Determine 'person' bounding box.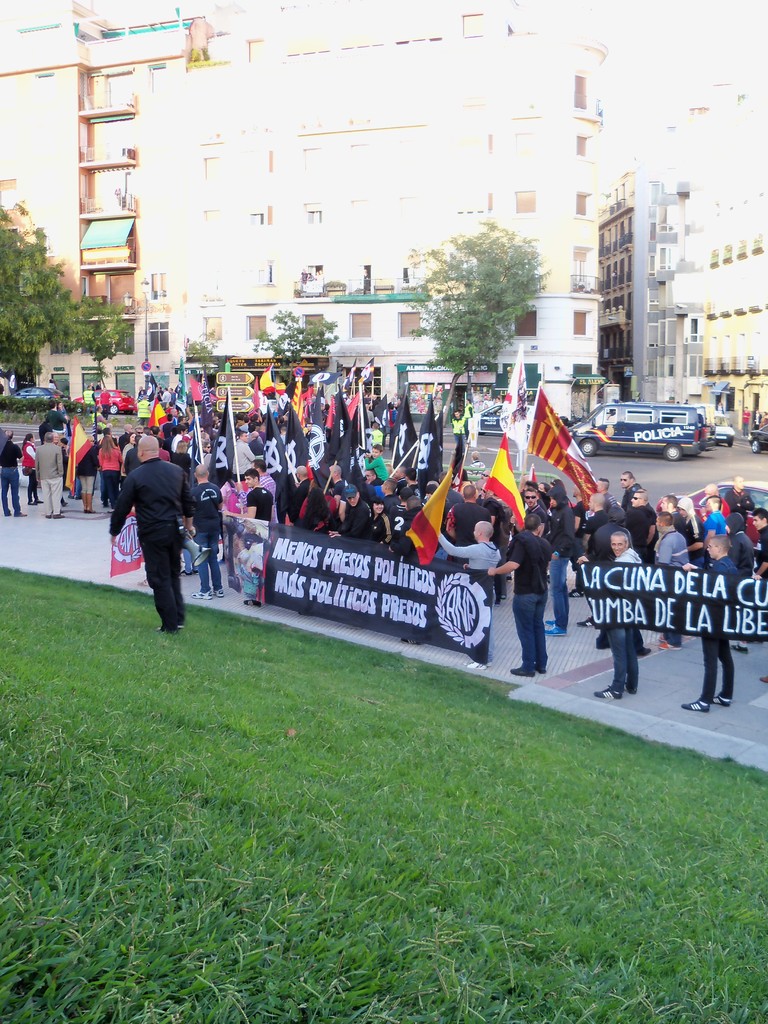
Determined: [left=134, top=392, right=153, bottom=430].
